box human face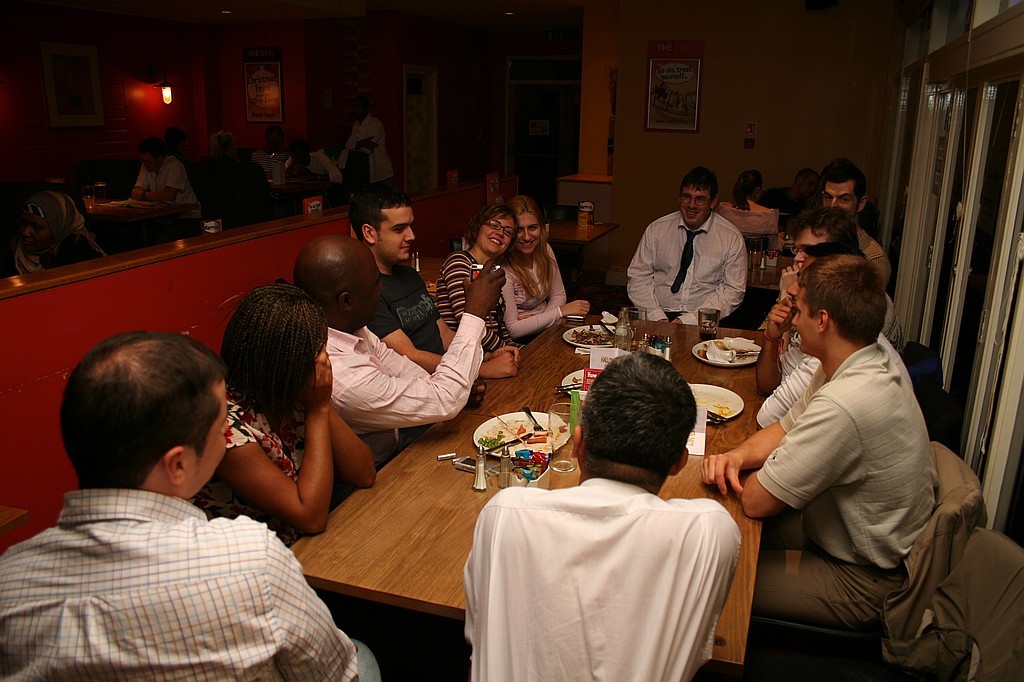
bbox=(792, 287, 816, 353)
